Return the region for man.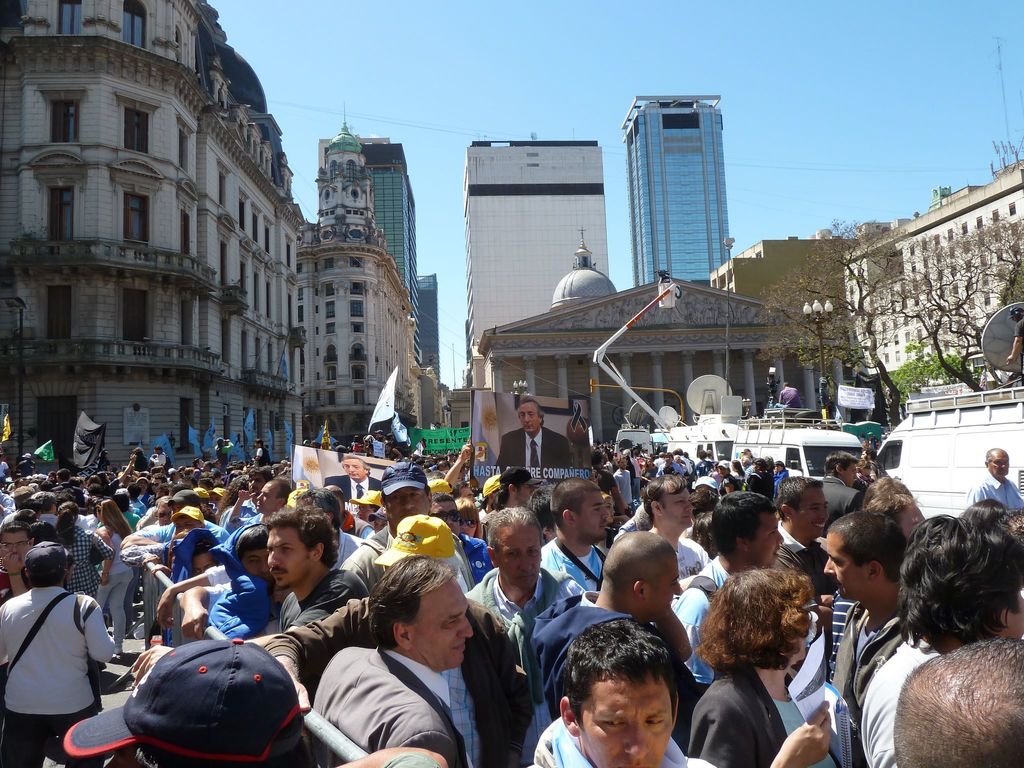
Rect(760, 469, 857, 596).
